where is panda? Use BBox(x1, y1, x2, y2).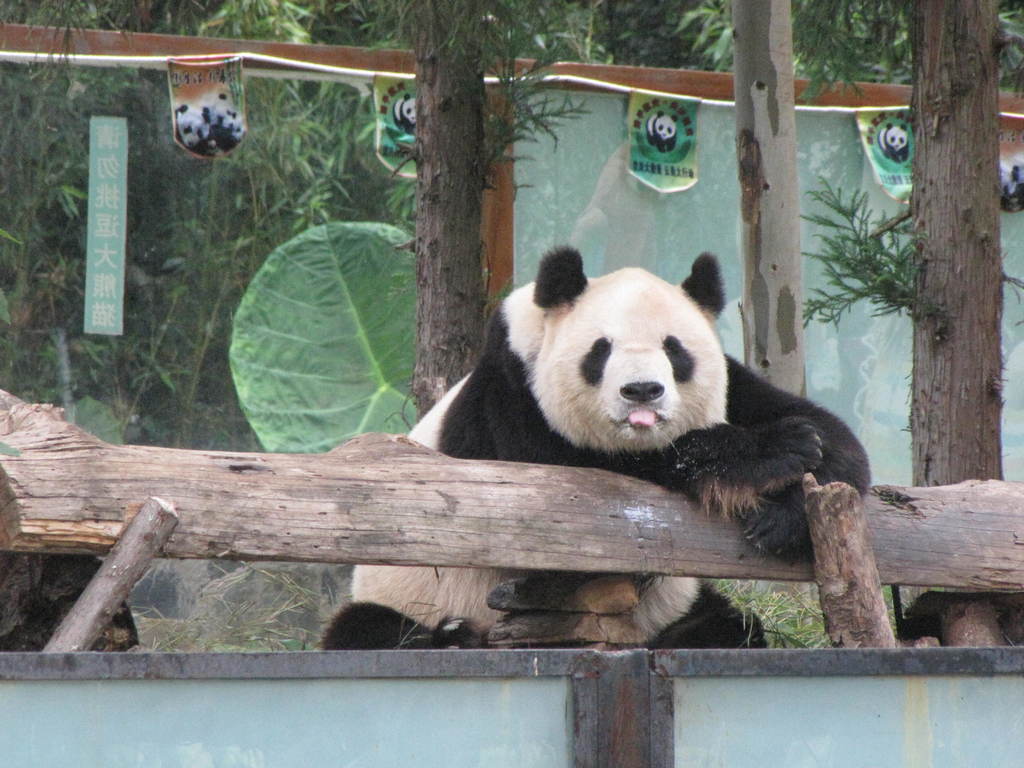
BBox(318, 244, 876, 651).
